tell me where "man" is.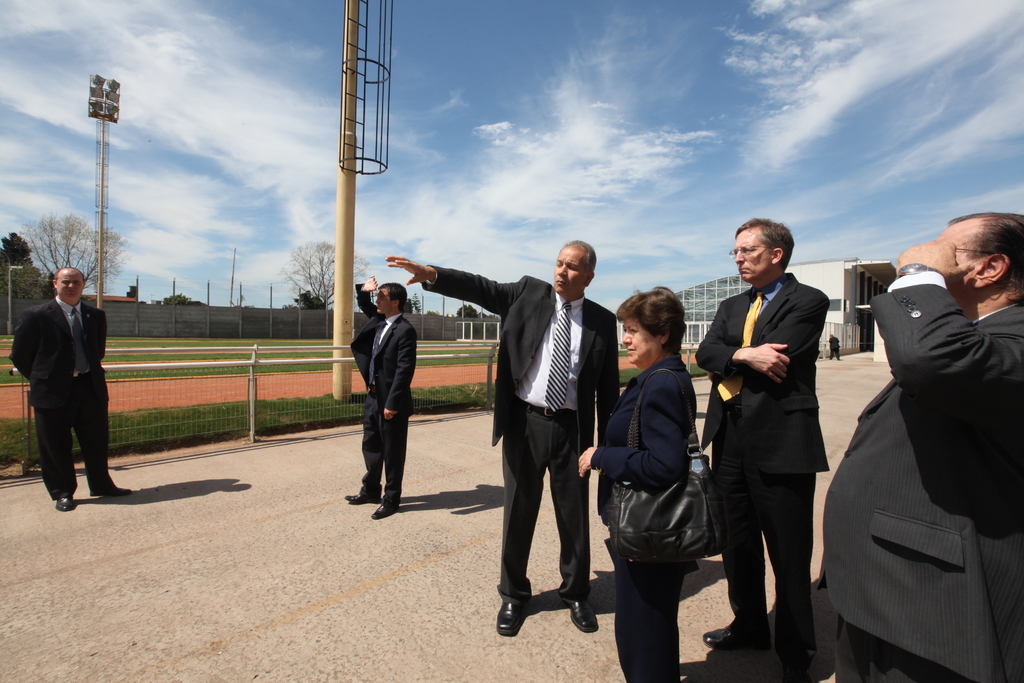
"man" is at box(5, 266, 134, 511).
